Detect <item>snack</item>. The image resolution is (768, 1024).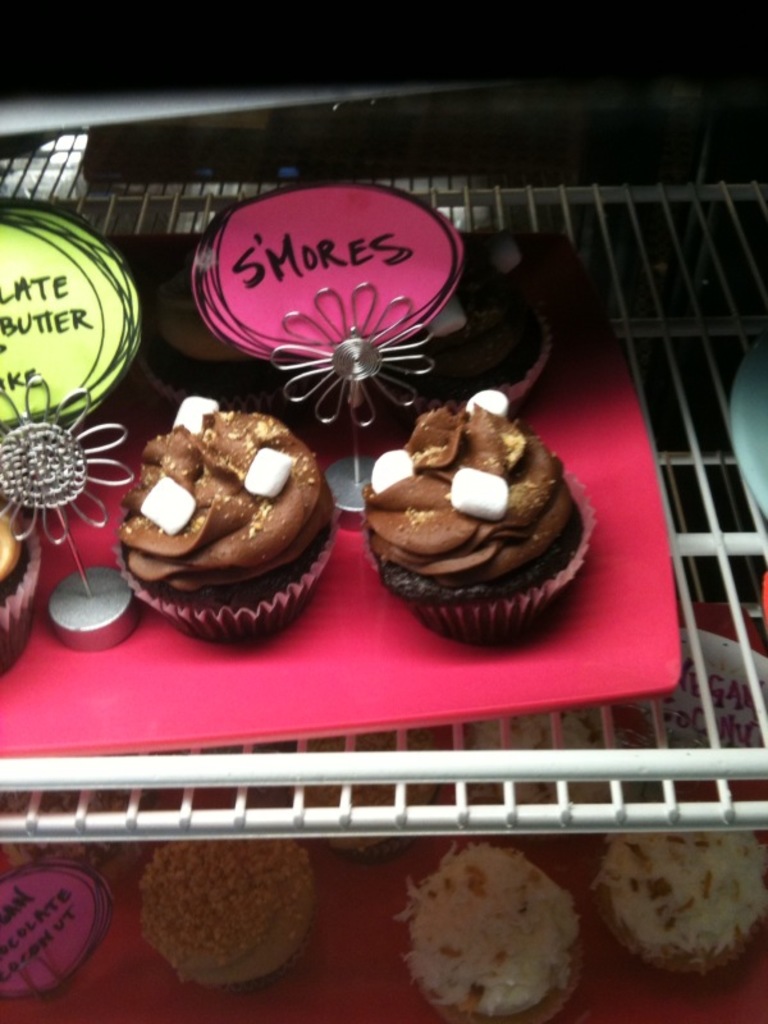
<bbox>595, 836, 767, 982</bbox>.
